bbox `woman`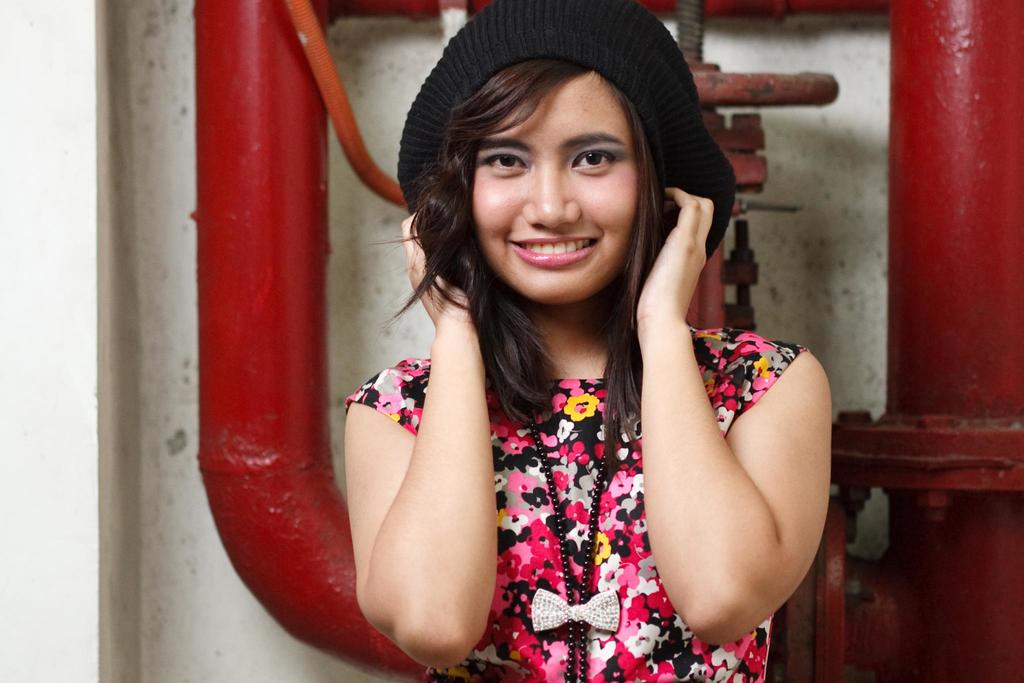
detection(237, 25, 823, 652)
